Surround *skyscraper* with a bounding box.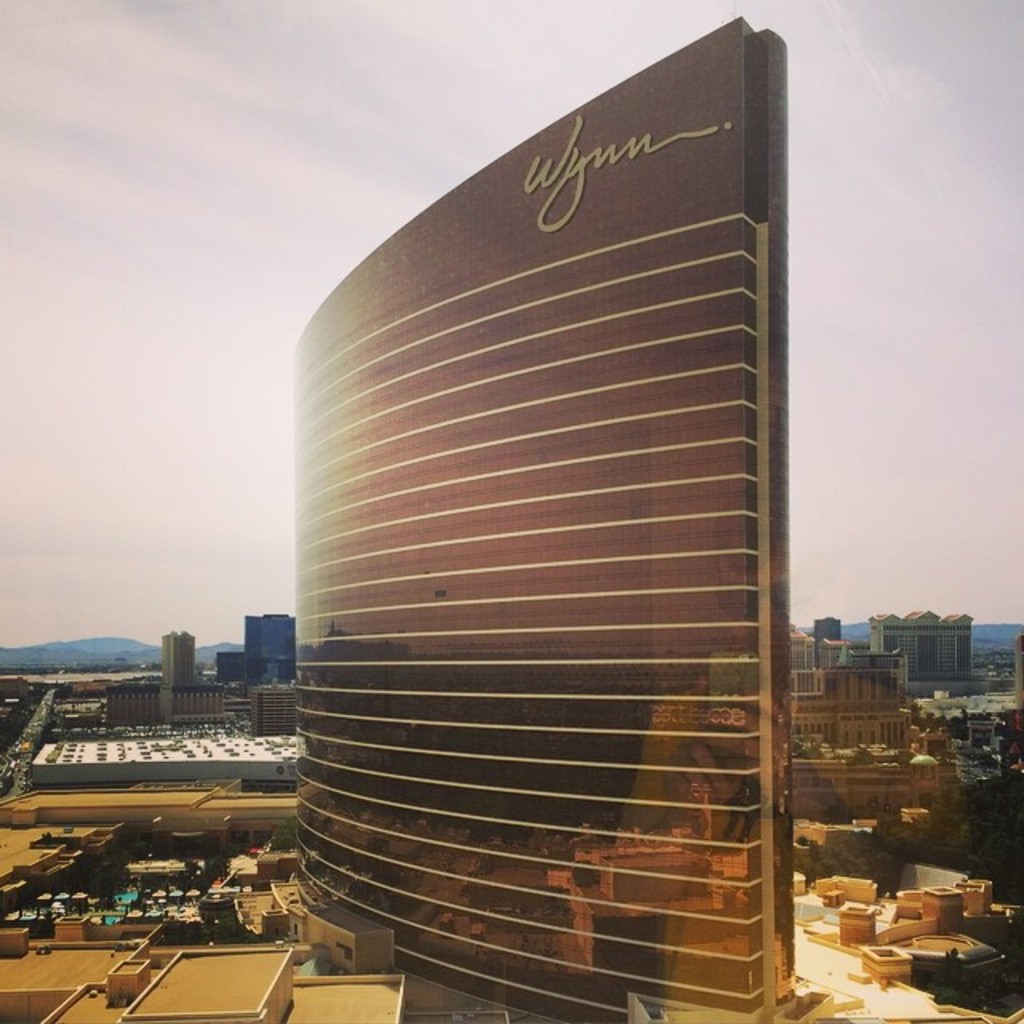
[163, 638, 197, 701].
